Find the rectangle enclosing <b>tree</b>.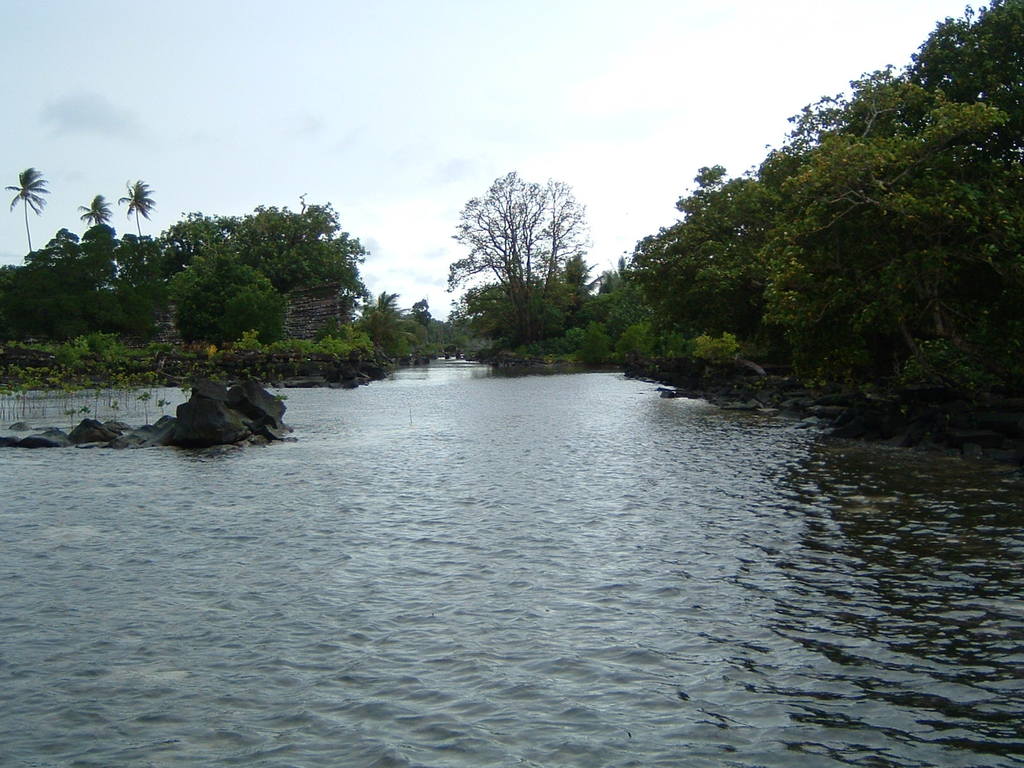
left=141, top=195, right=365, bottom=340.
